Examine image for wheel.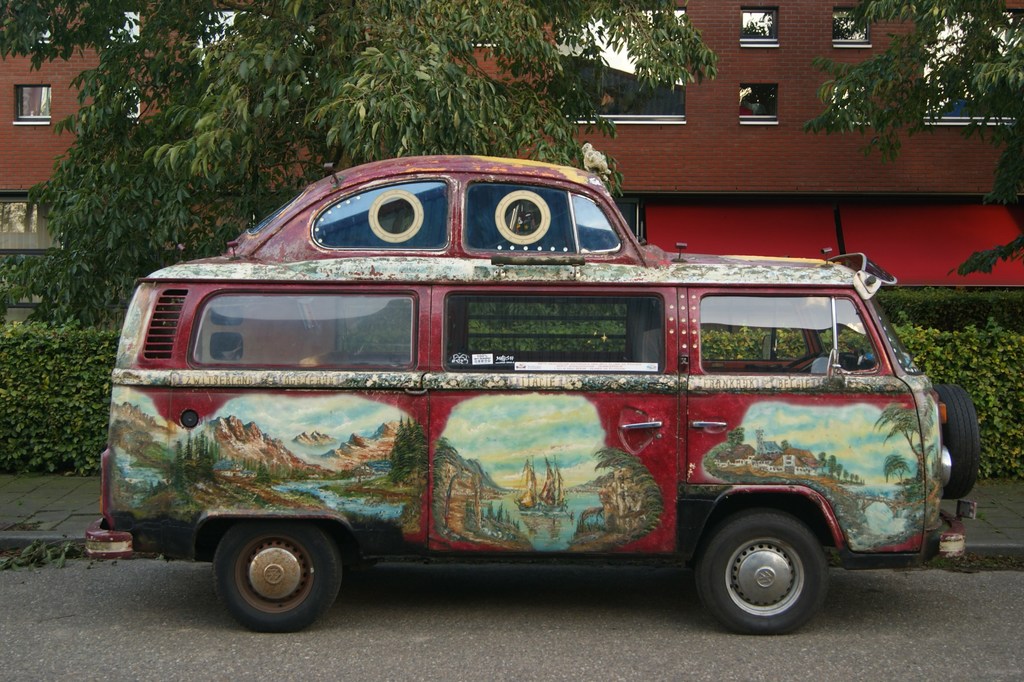
Examination result: BBox(698, 499, 822, 635).
